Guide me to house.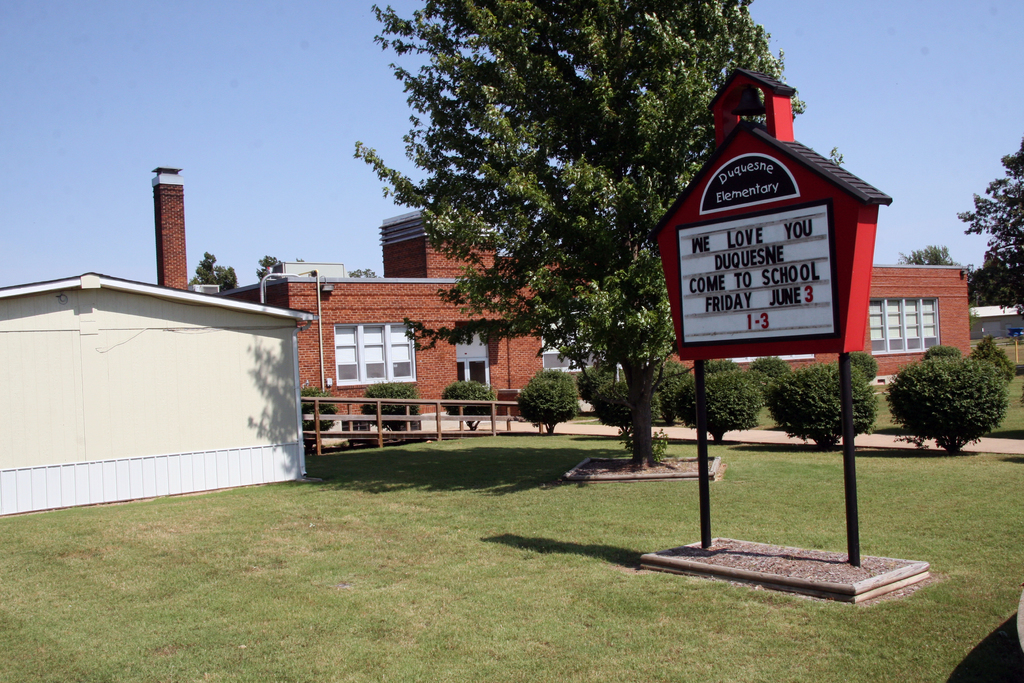
Guidance: rect(150, 165, 552, 420).
